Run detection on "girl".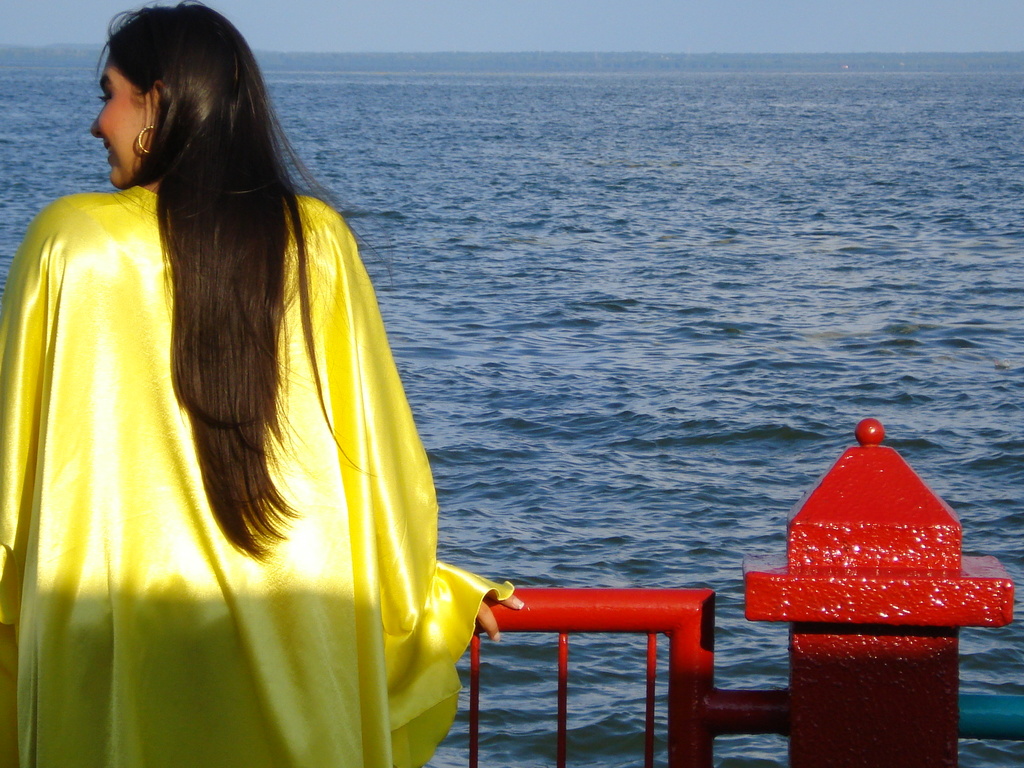
Result: locate(0, 0, 521, 767).
